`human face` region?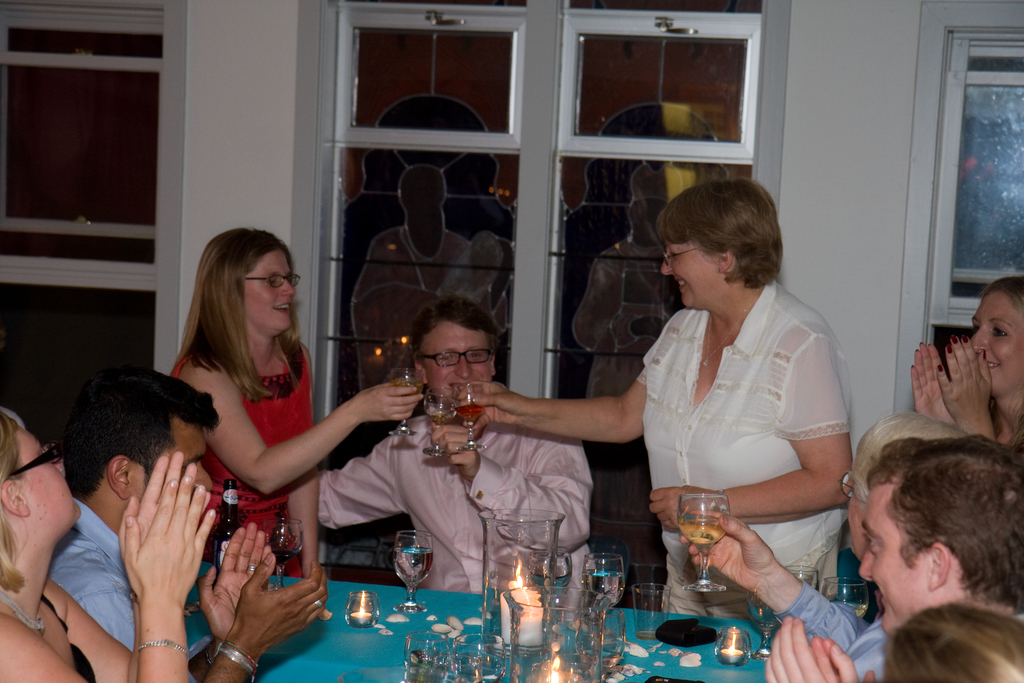
<region>239, 252, 297, 329</region>
